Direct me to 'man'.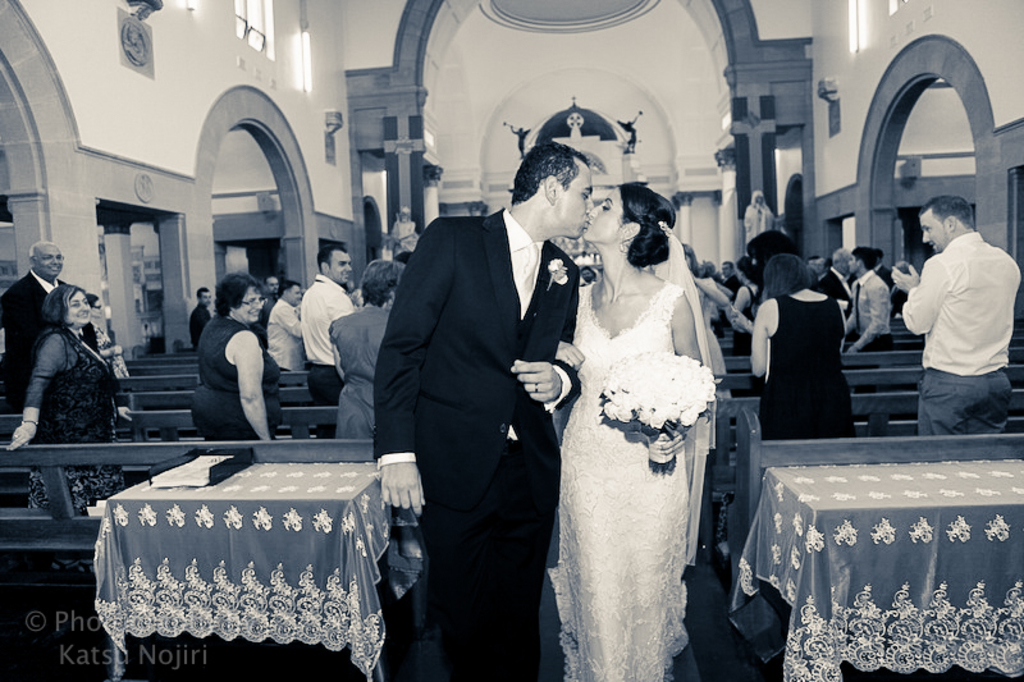
Direction: <bbox>300, 252, 360, 441</bbox>.
